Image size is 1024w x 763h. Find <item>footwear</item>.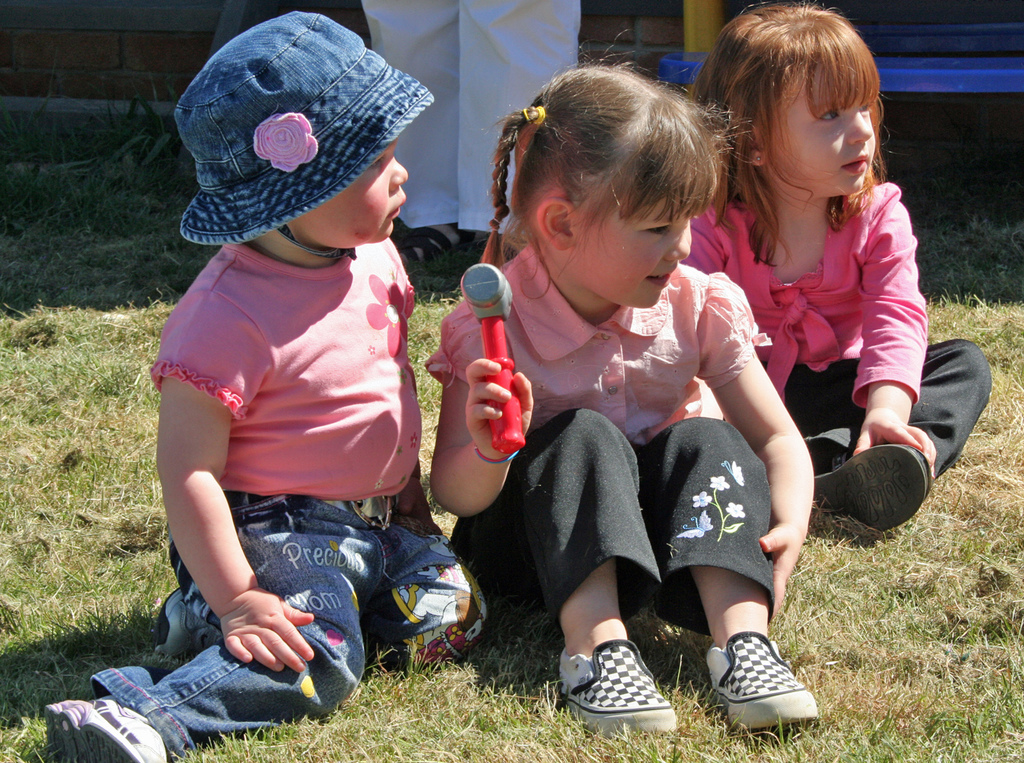
left=43, top=688, right=169, bottom=762.
